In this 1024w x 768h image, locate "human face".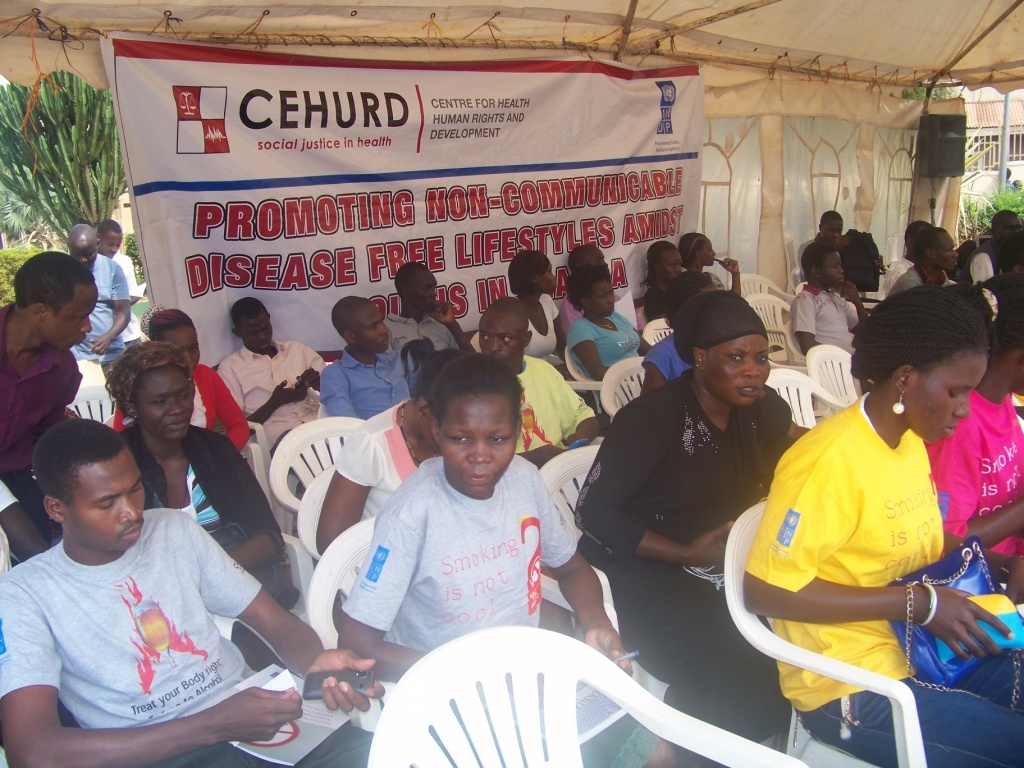
Bounding box: Rect(910, 345, 985, 430).
